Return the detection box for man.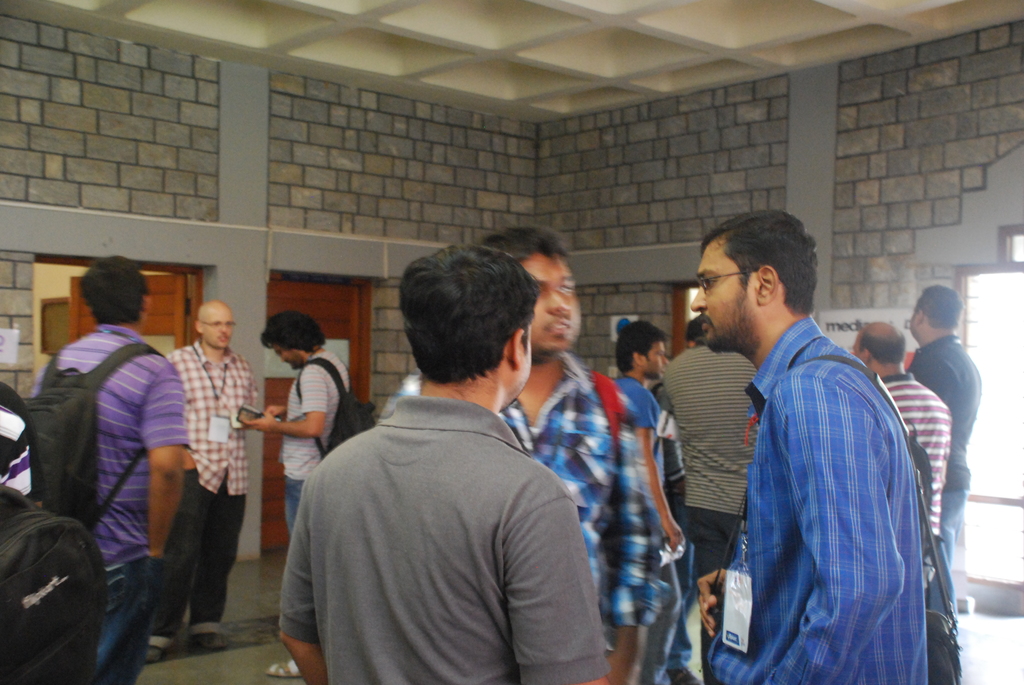
box(392, 223, 676, 684).
